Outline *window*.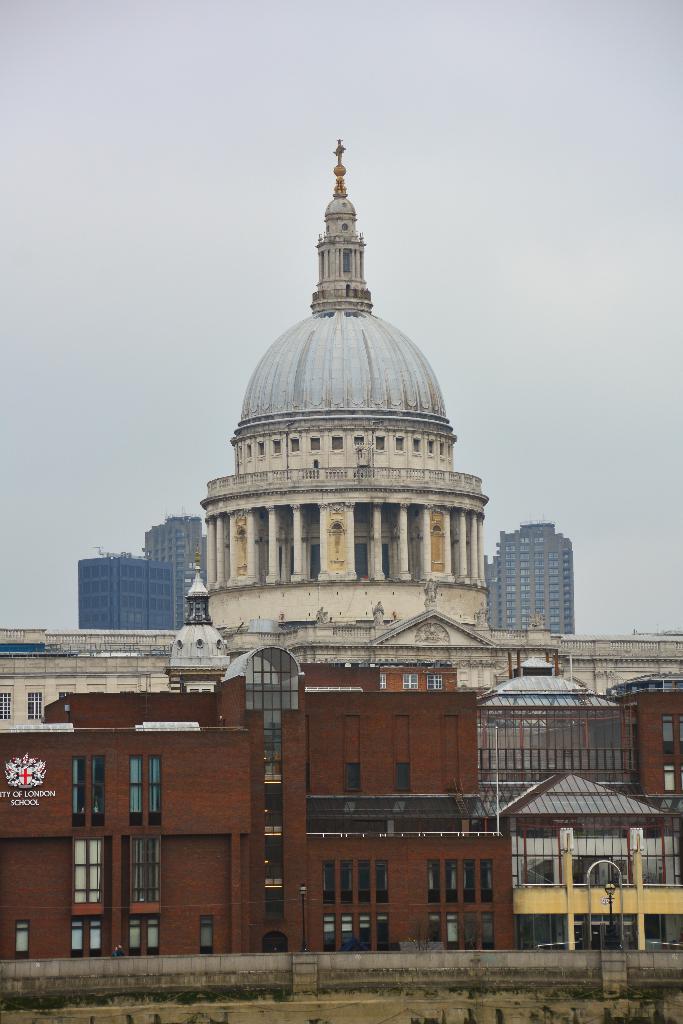
Outline: locate(54, 689, 70, 699).
